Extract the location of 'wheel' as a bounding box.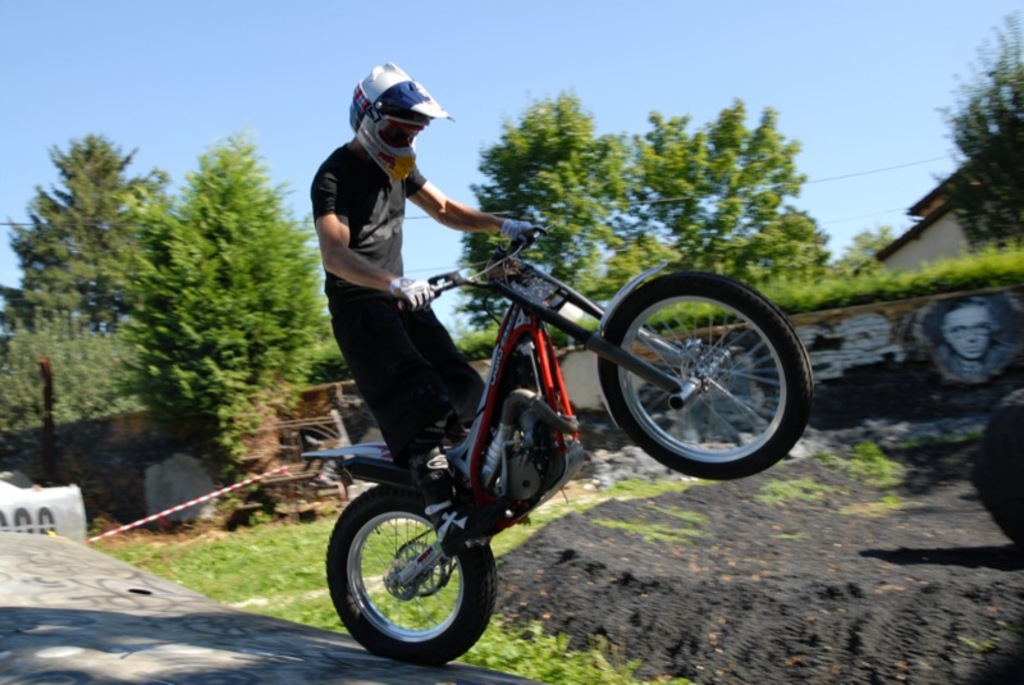
326 489 495 667.
